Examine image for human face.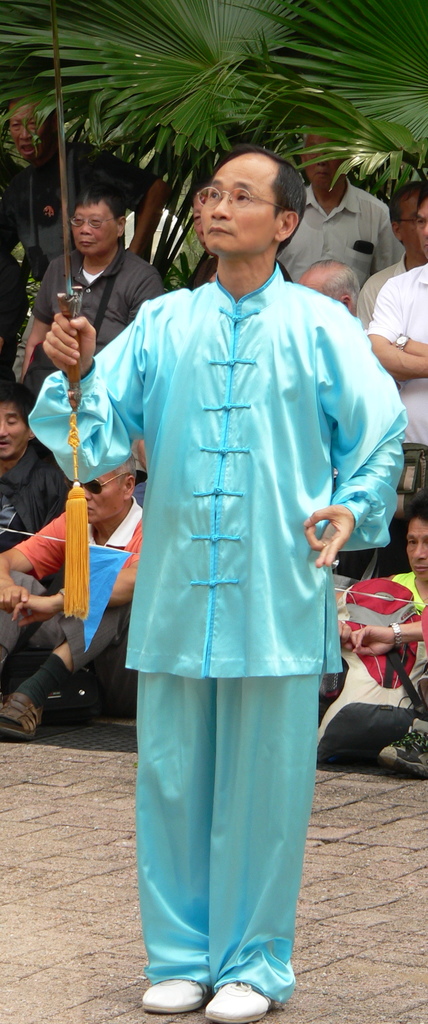
Examination result: box(303, 133, 342, 189).
